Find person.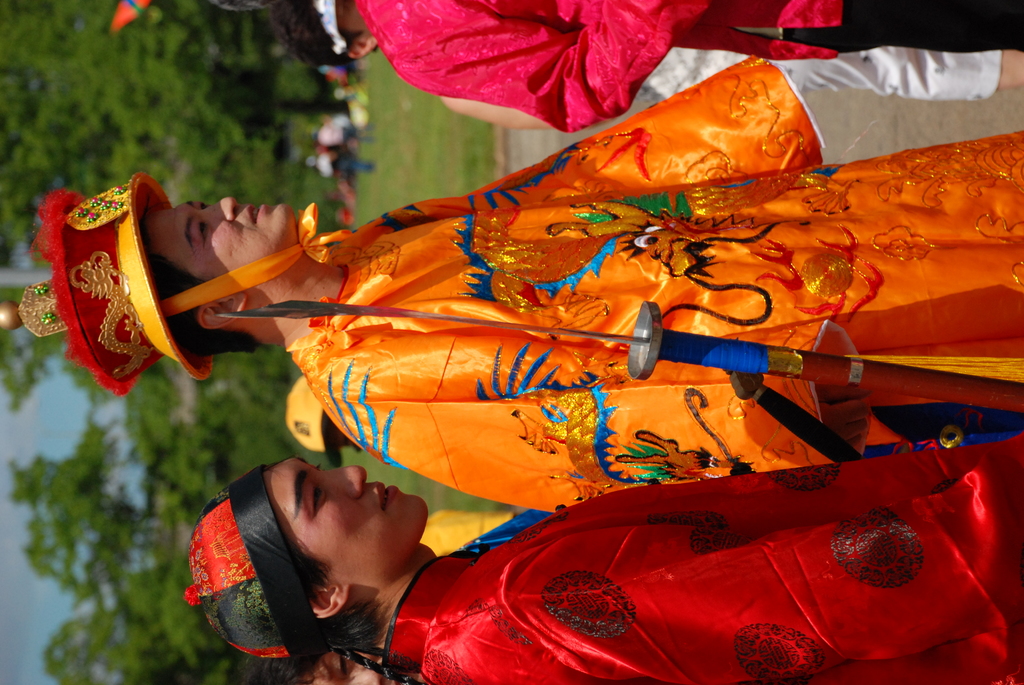
pyautogui.locateOnScreen(198, 0, 1023, 136).
